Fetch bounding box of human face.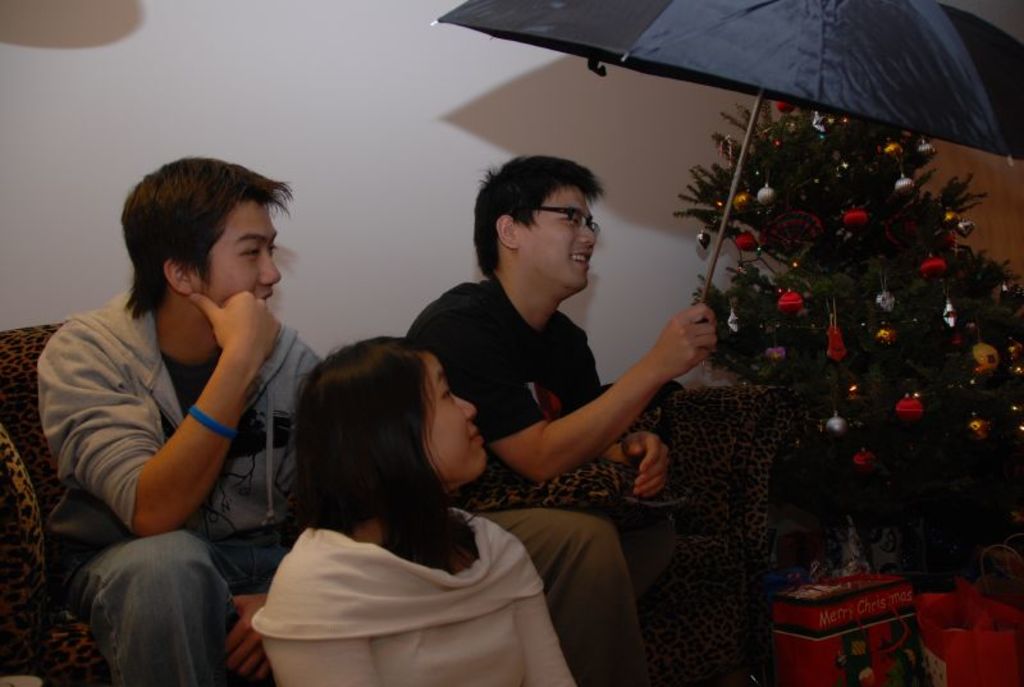
Bbox: (526, 192, 603, 303).
